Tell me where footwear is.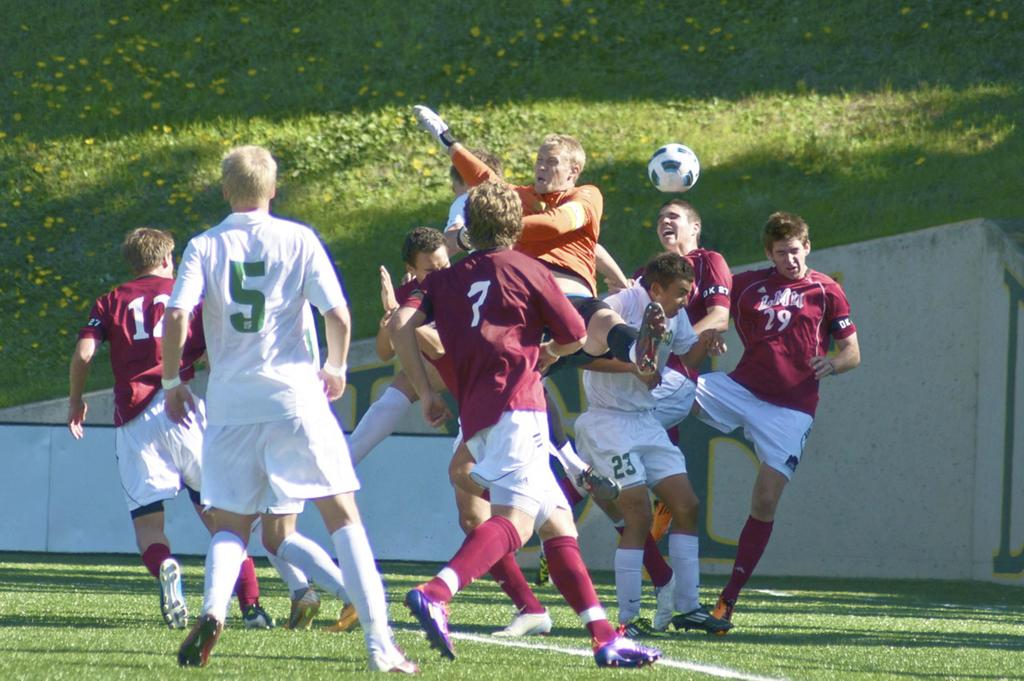
footwear is at left=178, top=609, right=223, bottom=673.
